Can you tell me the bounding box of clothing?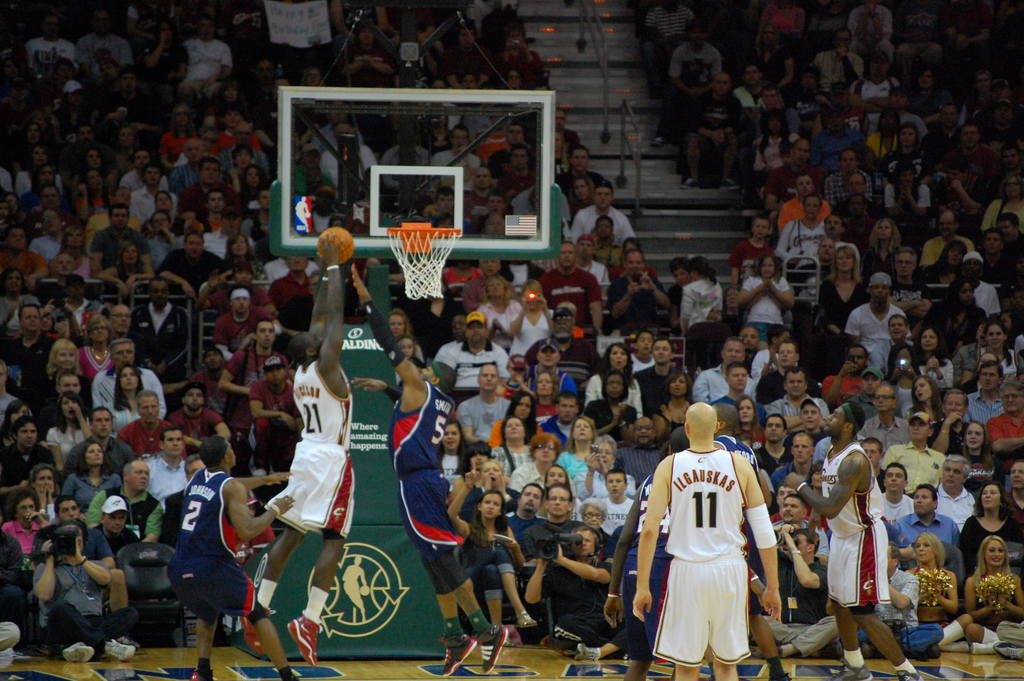
(left=594, top=498, right=634, bottom=532).
